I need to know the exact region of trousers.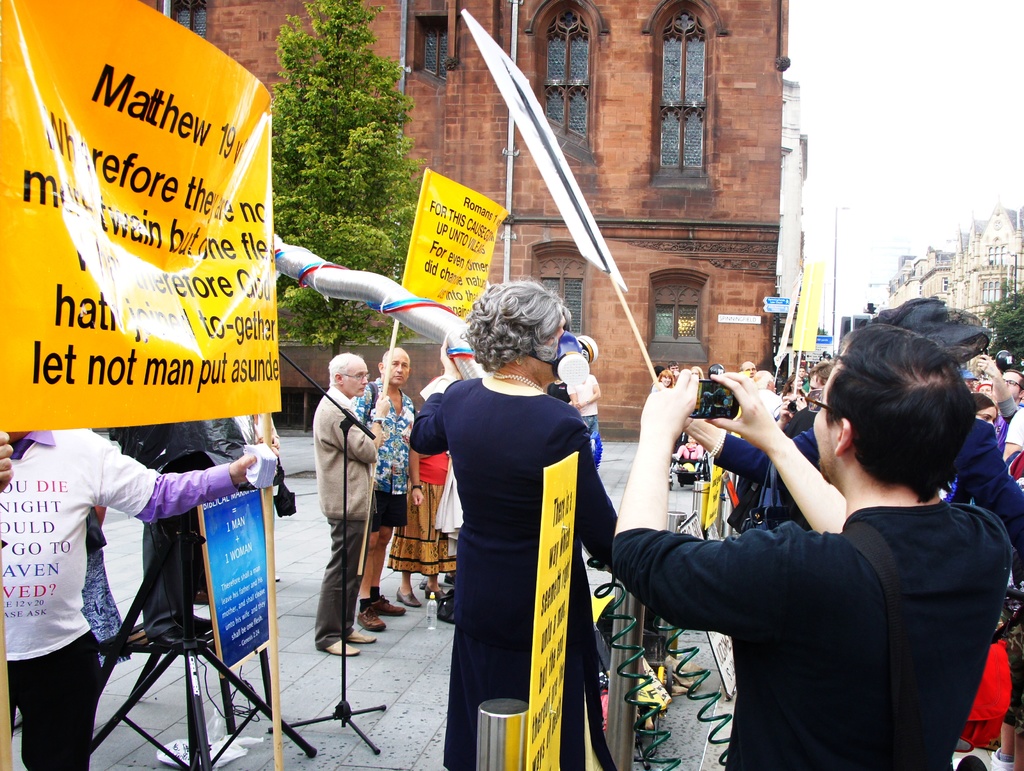
Region: [left=7, top=638, right=101, bottom=770].
